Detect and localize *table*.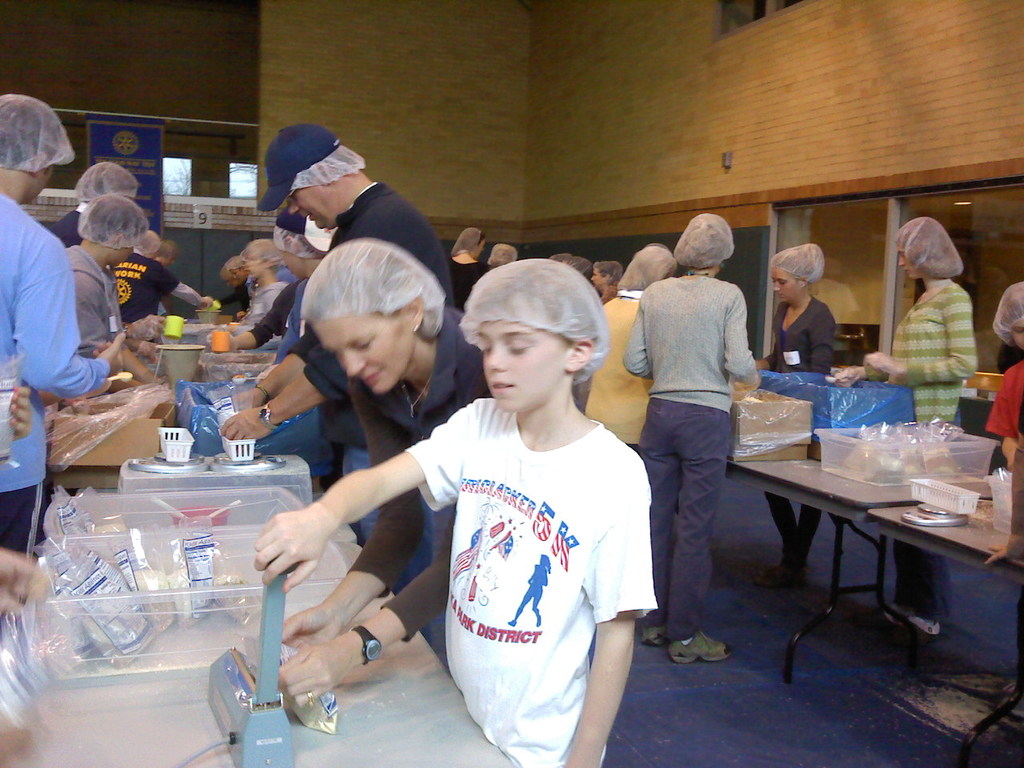
Localized at region(730, 413, 1014, 662).
